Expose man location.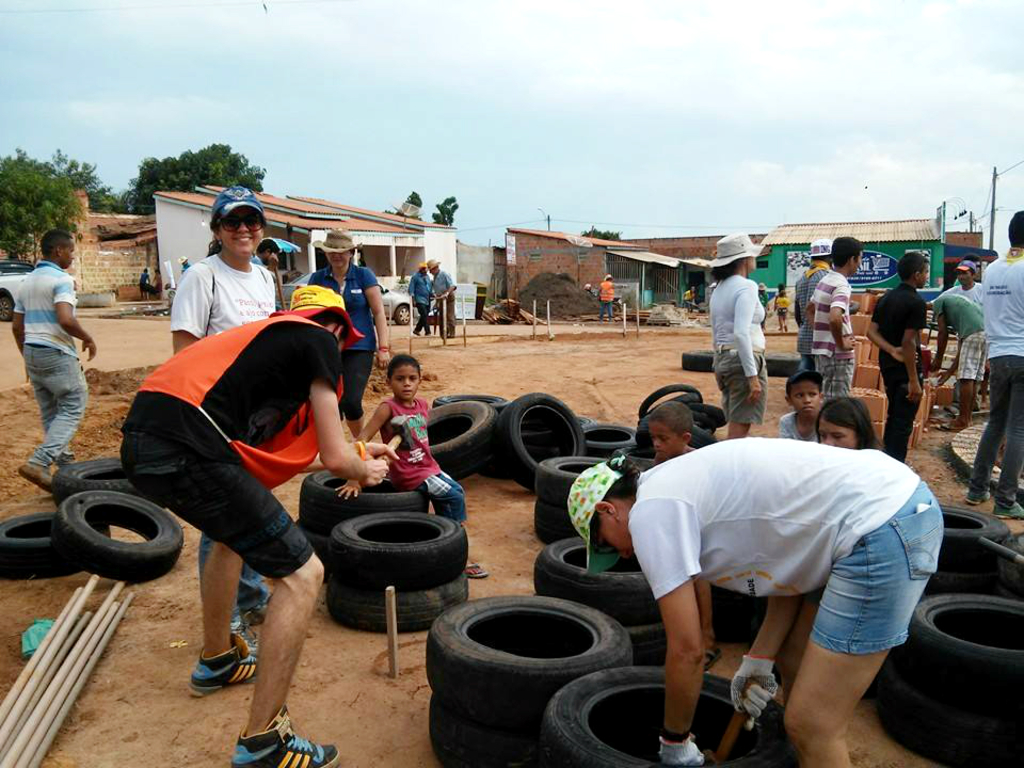
Exposed at x1=788, y1=236, x2=862, y2=373.
